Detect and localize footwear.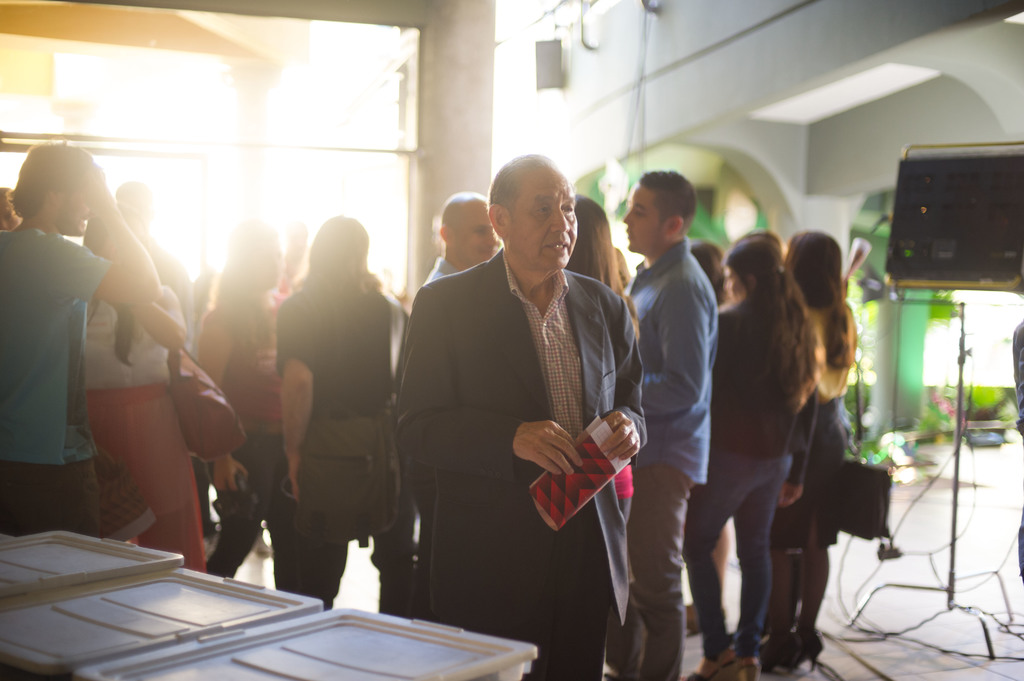
Localized at [left=688, top=646, right=730, bottom=675].
